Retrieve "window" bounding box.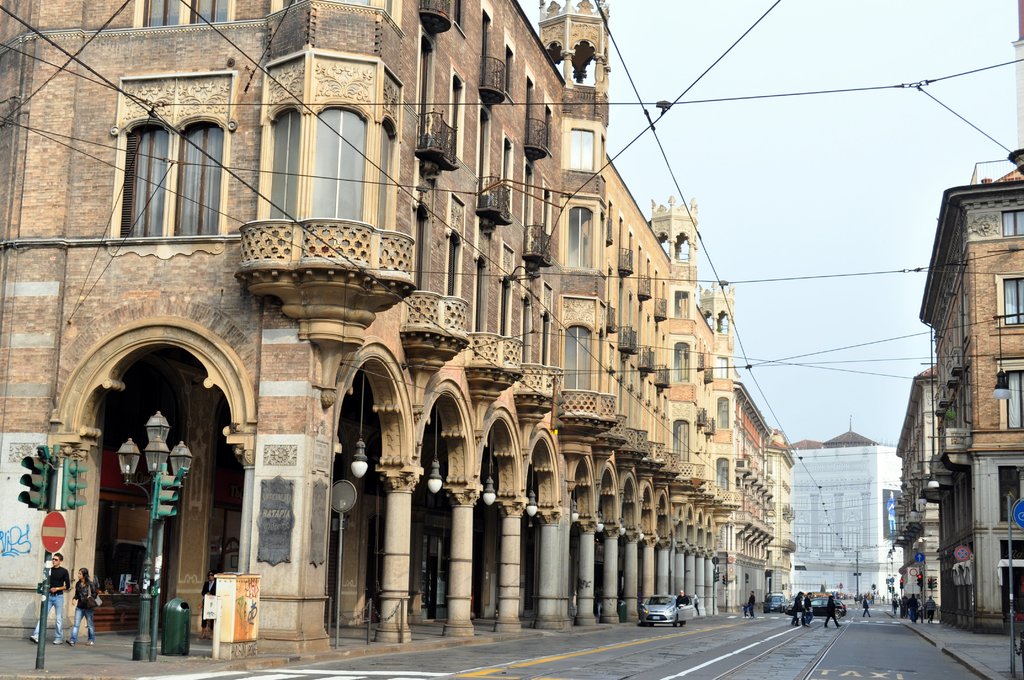
Bounding box: [left=1003, top=277, right=1023, bottom=328].
